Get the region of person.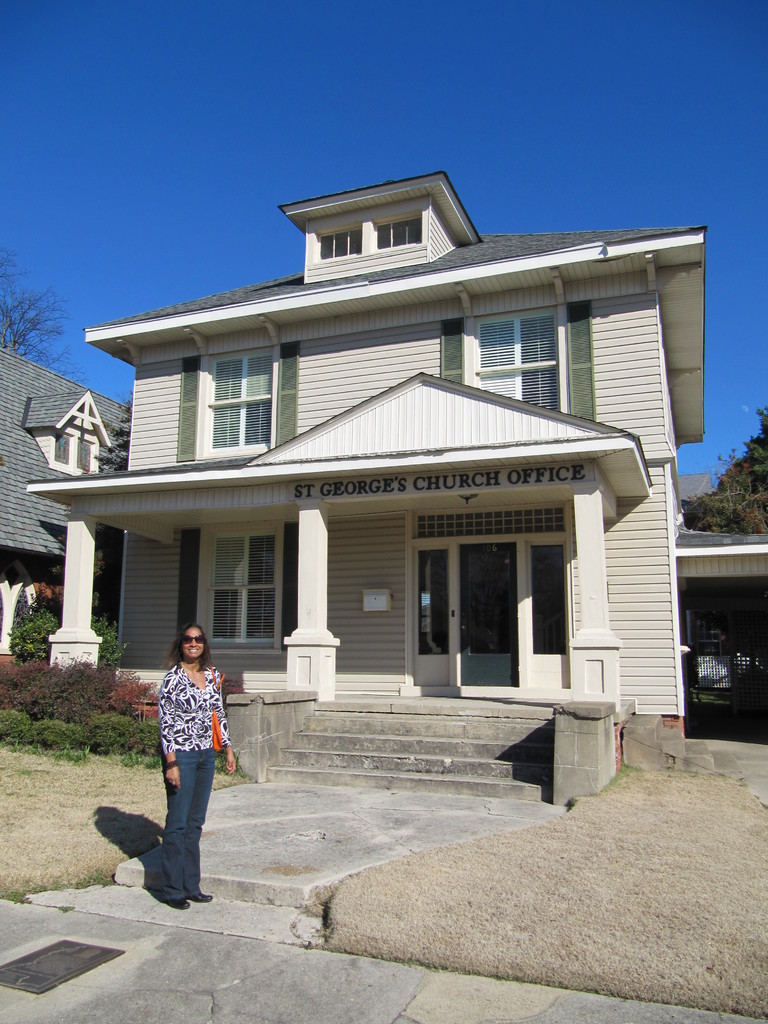
{"left": 143, "top": 617, "right": 230, "bottom": 894}.
